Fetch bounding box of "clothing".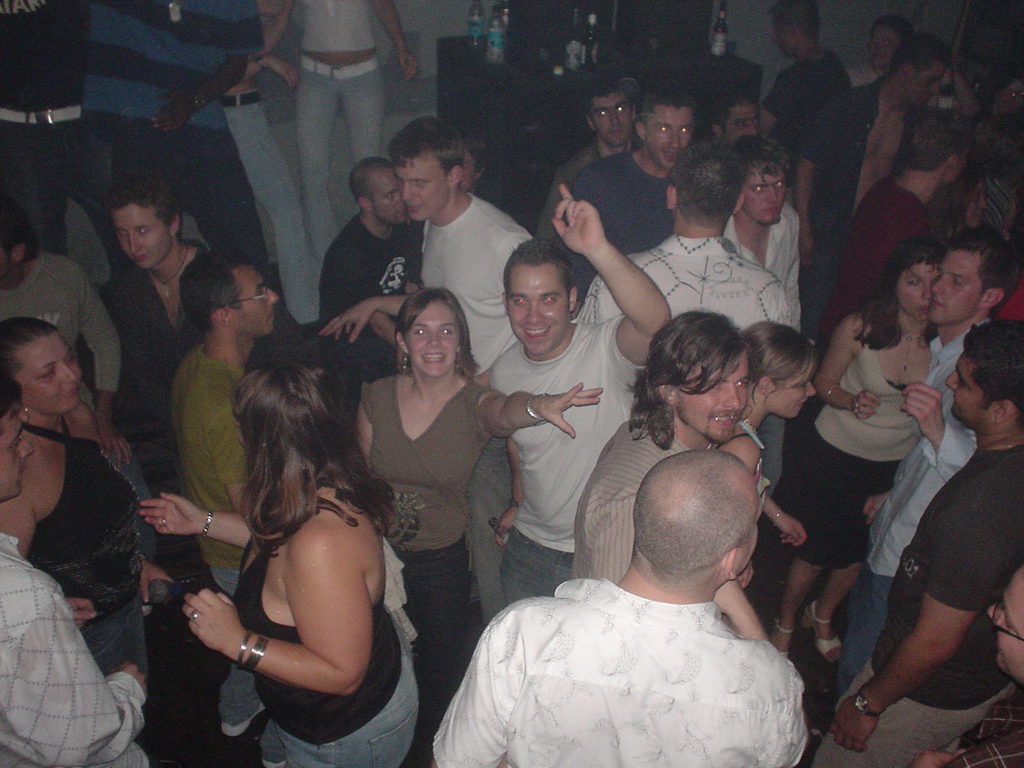
Bbox: BBox(17, 403, 143, 684).
